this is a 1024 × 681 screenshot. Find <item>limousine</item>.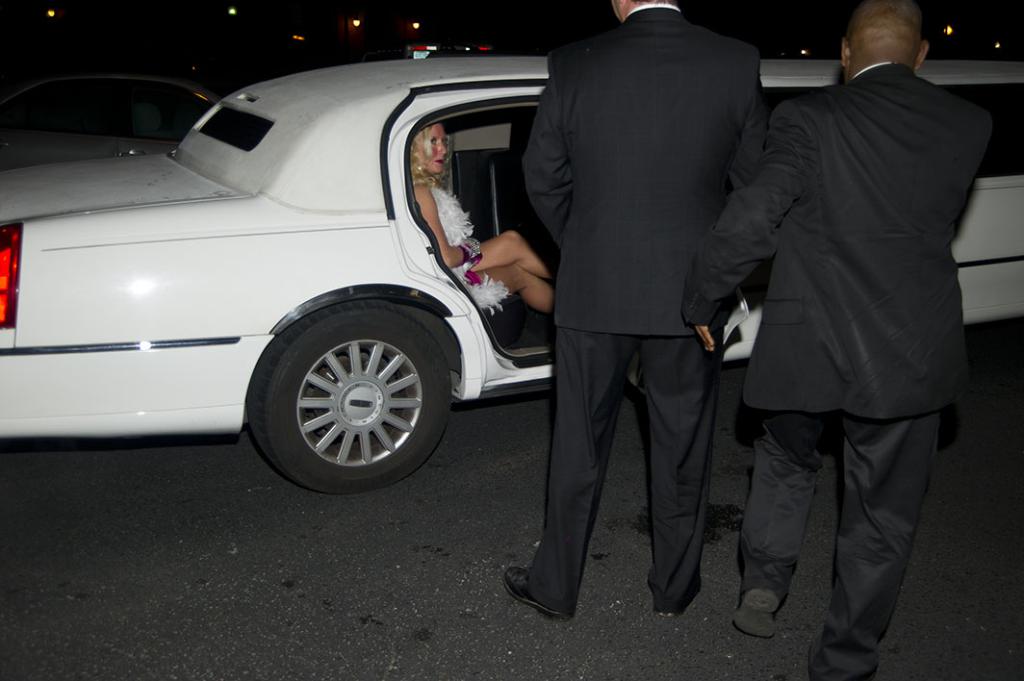
Bounding box: bbox(0, 56, 1023, 497).
